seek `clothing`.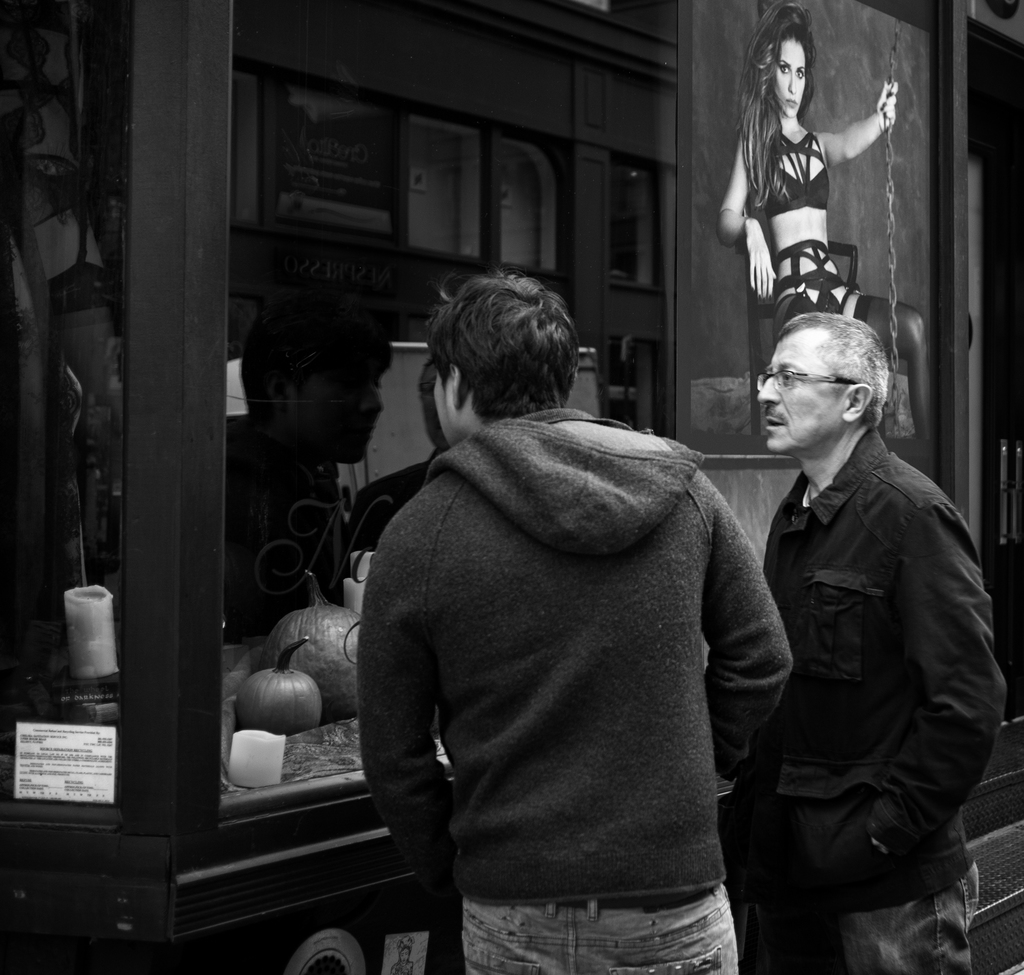
region(358, 407, 797, 974).
